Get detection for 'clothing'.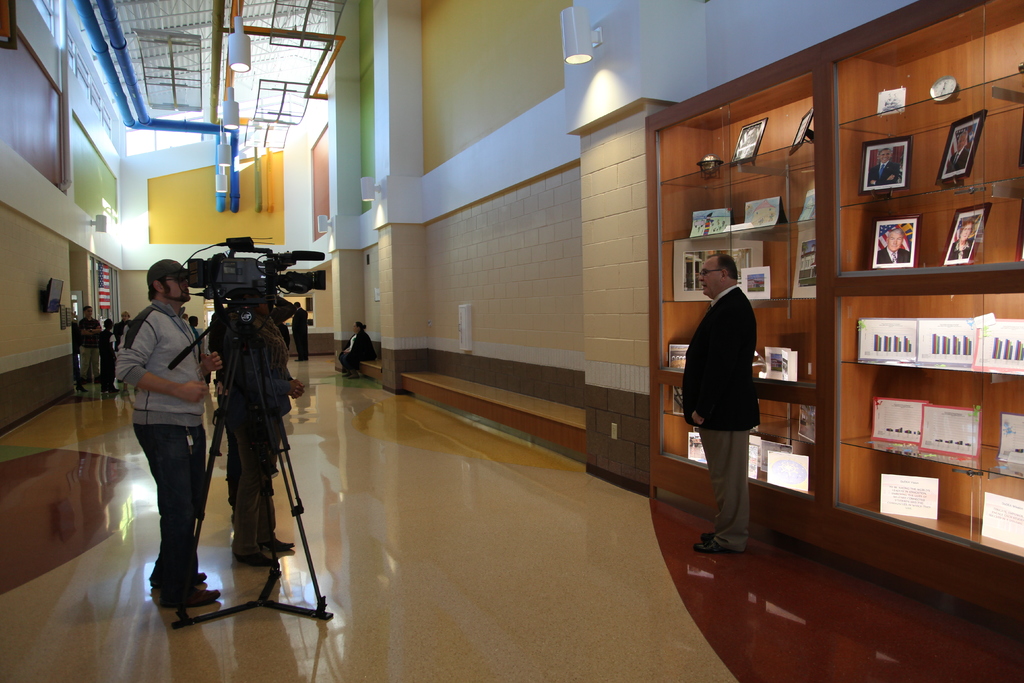
Detection: left=947, top=144, right=968, bottom=173.
